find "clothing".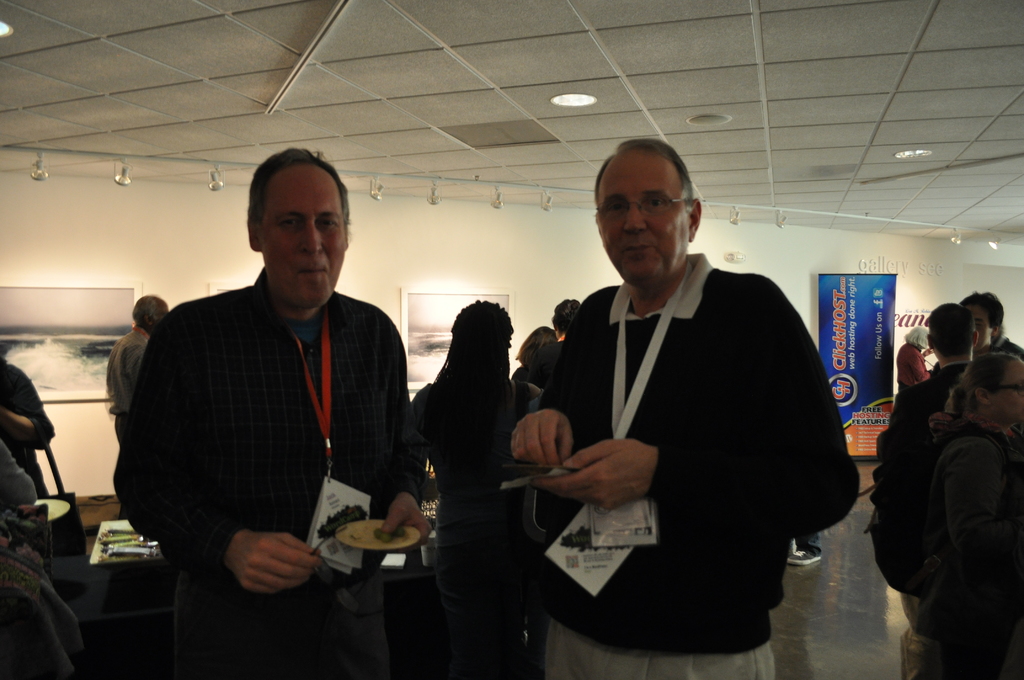
<region>103, 325, 156, 508</region>.
